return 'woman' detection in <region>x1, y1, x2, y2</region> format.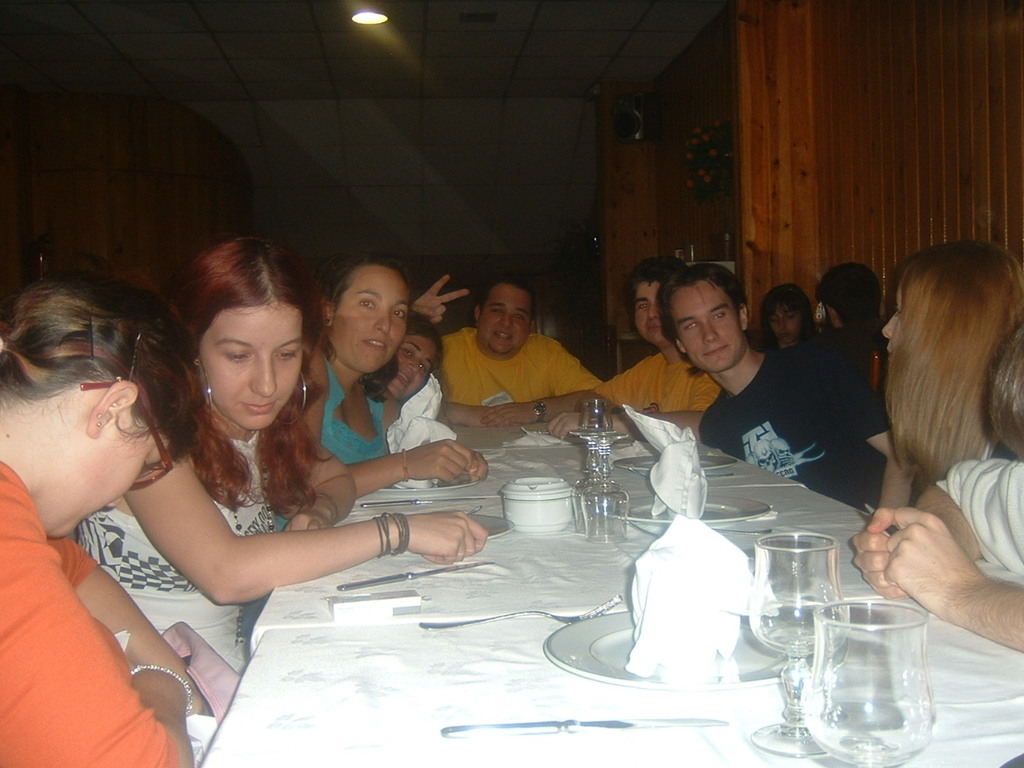
<region>107, 243, 390, 679</region>.
